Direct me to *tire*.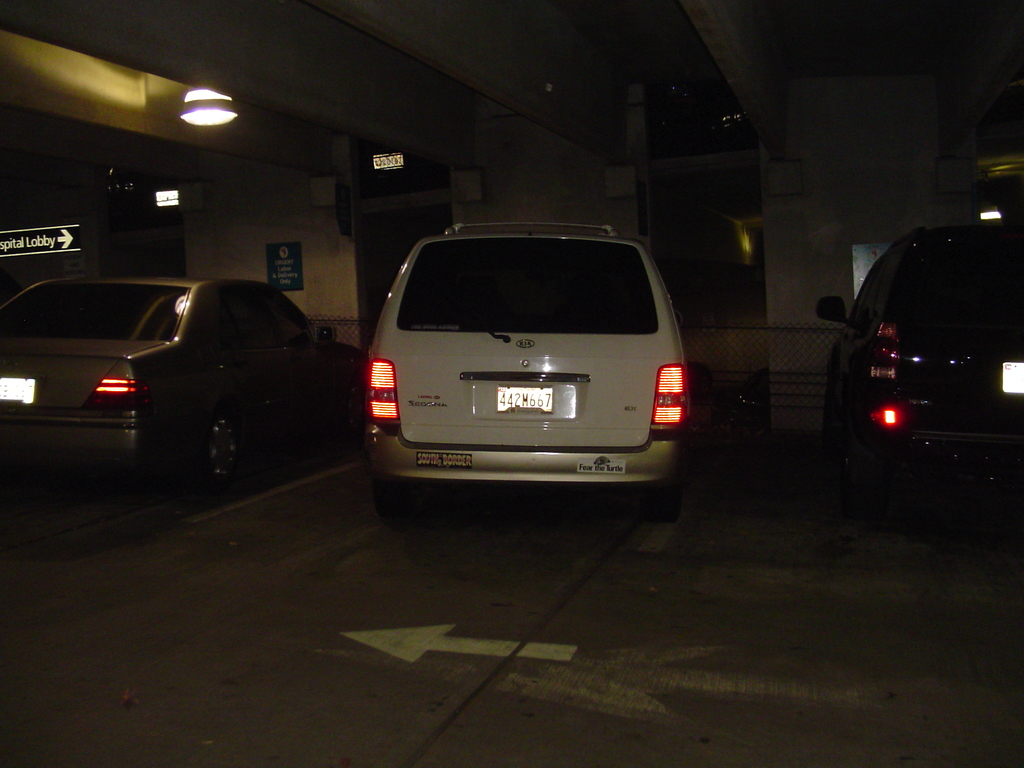
Direction: [5,458,77,527].
